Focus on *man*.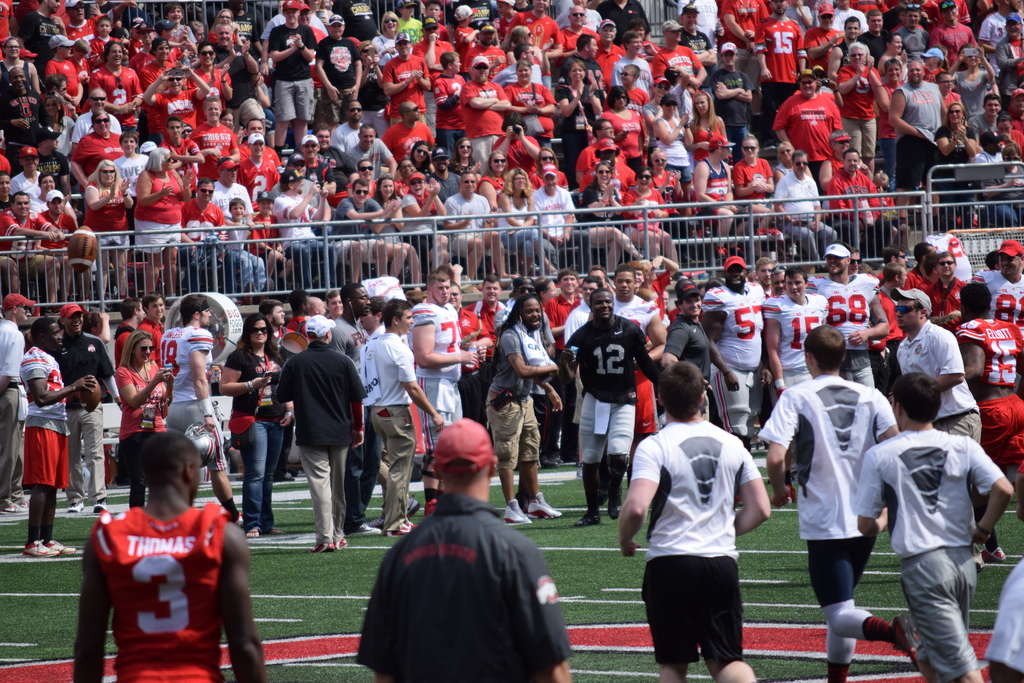
Focused at <box>355,302,423,531</box>.
